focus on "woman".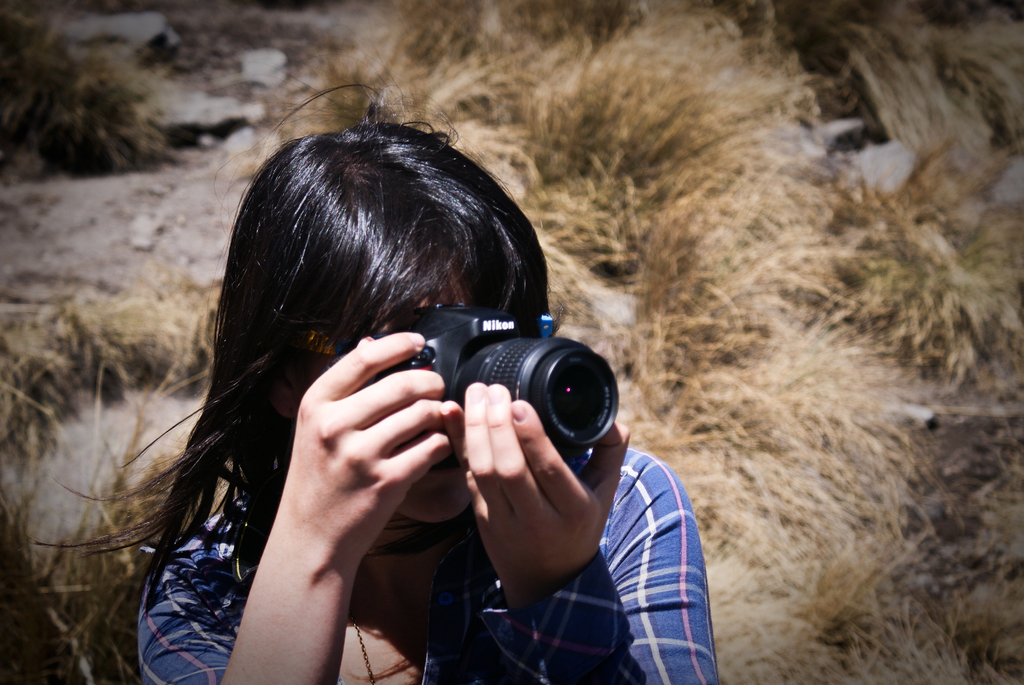
Focused at 79:72:642:684.
